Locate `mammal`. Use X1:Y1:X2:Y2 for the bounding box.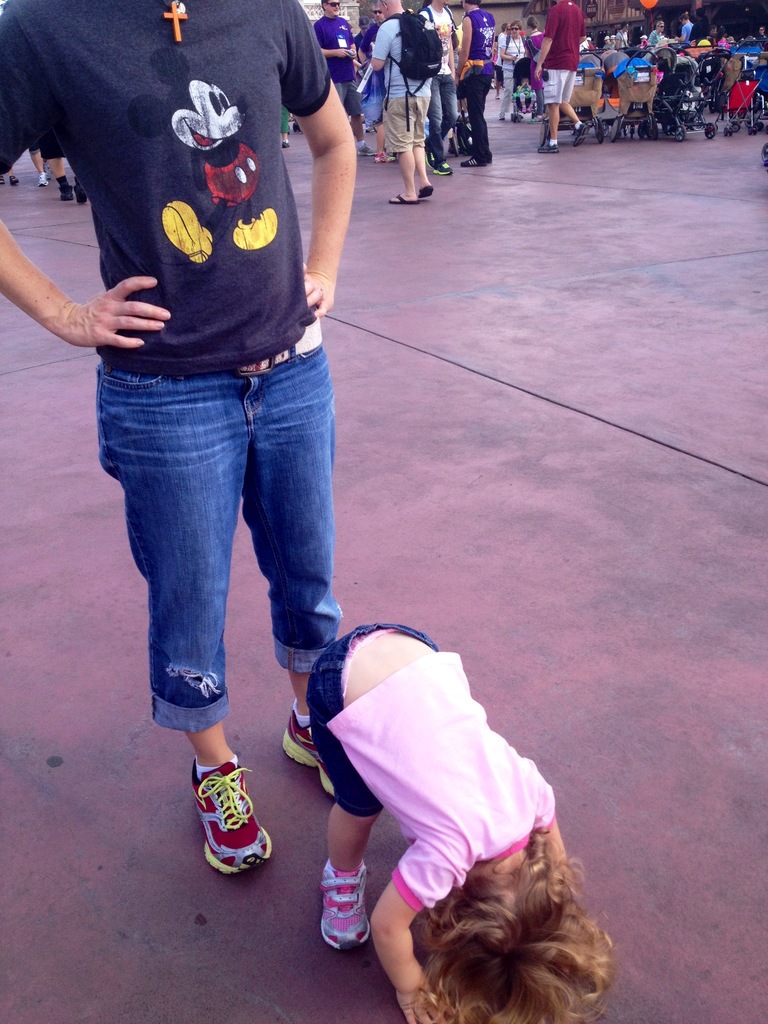
0:165:21:189.
